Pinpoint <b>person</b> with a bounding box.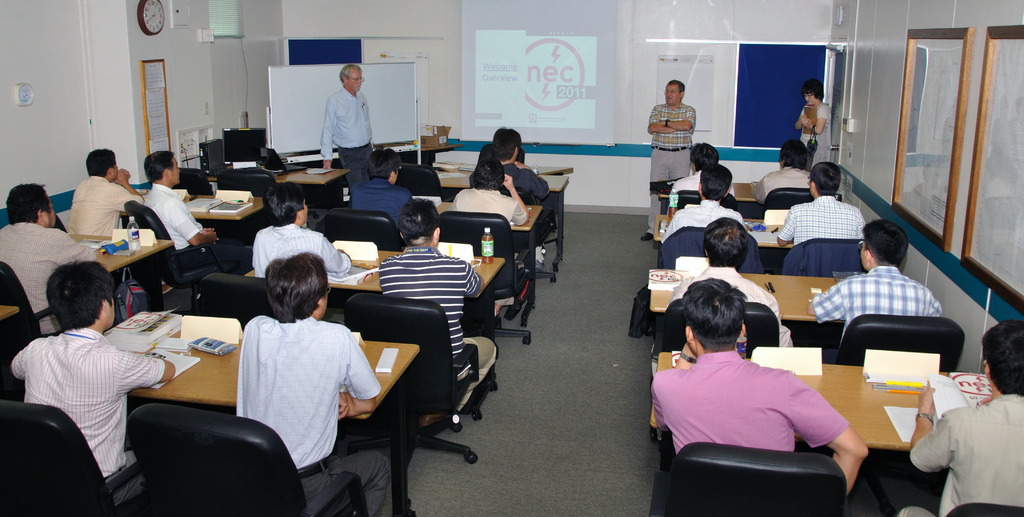
box=[806, 219, 944, 341].
